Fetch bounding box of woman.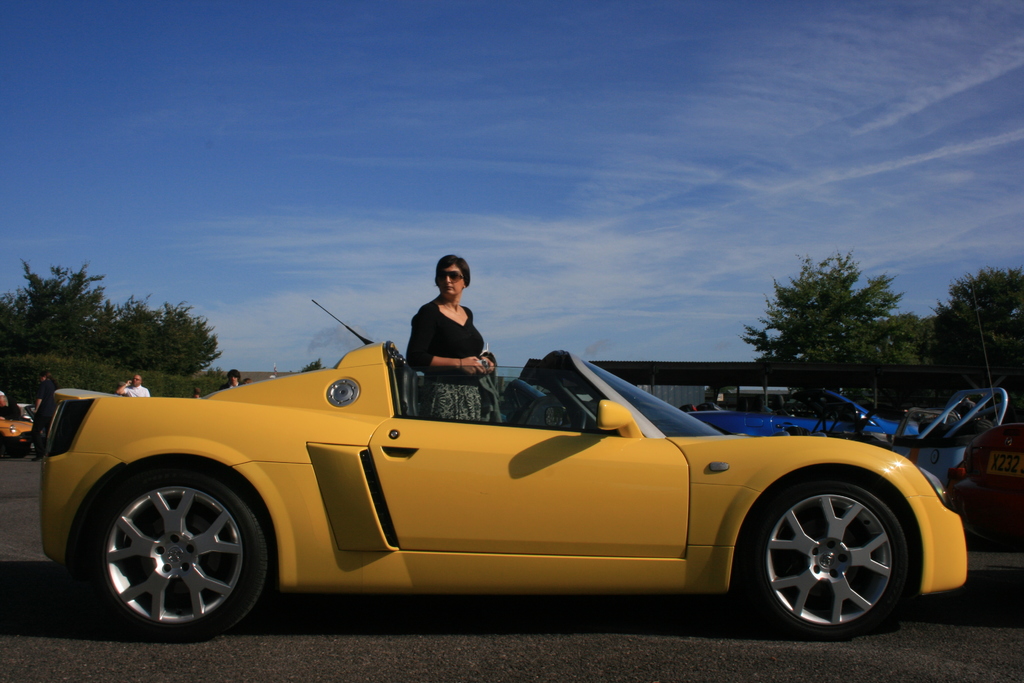
Bbox: left=394, top=260, right=497, bottom=405.
